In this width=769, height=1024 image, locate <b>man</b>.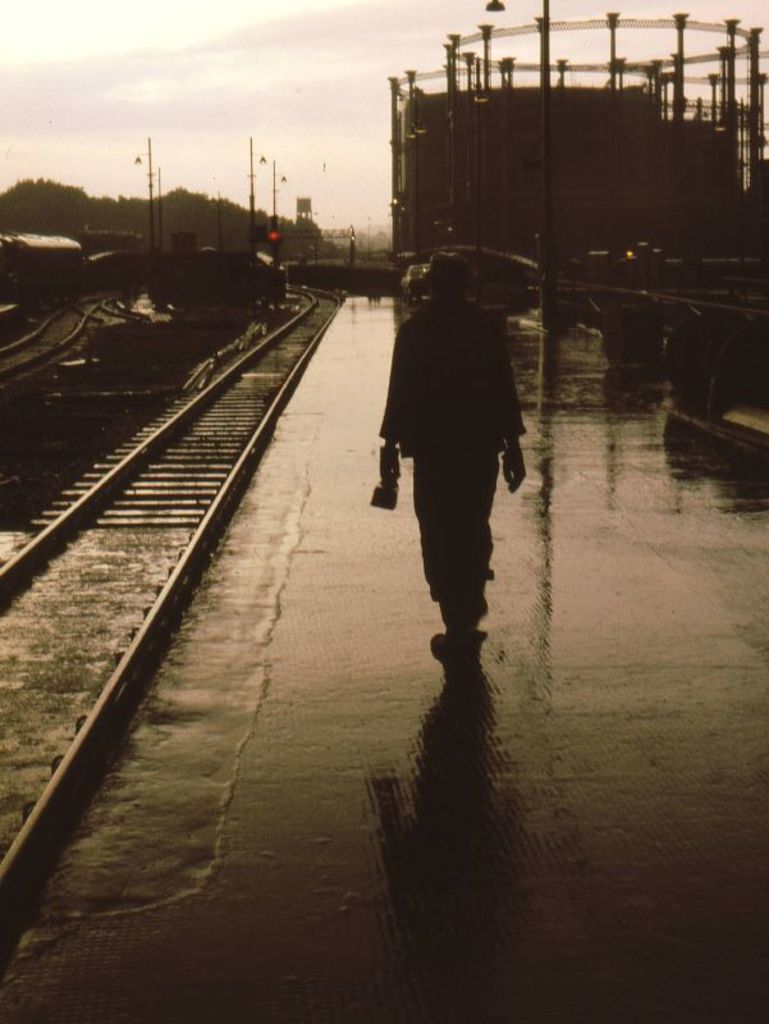
Bounding box: box(379, 252, 539, 678).
